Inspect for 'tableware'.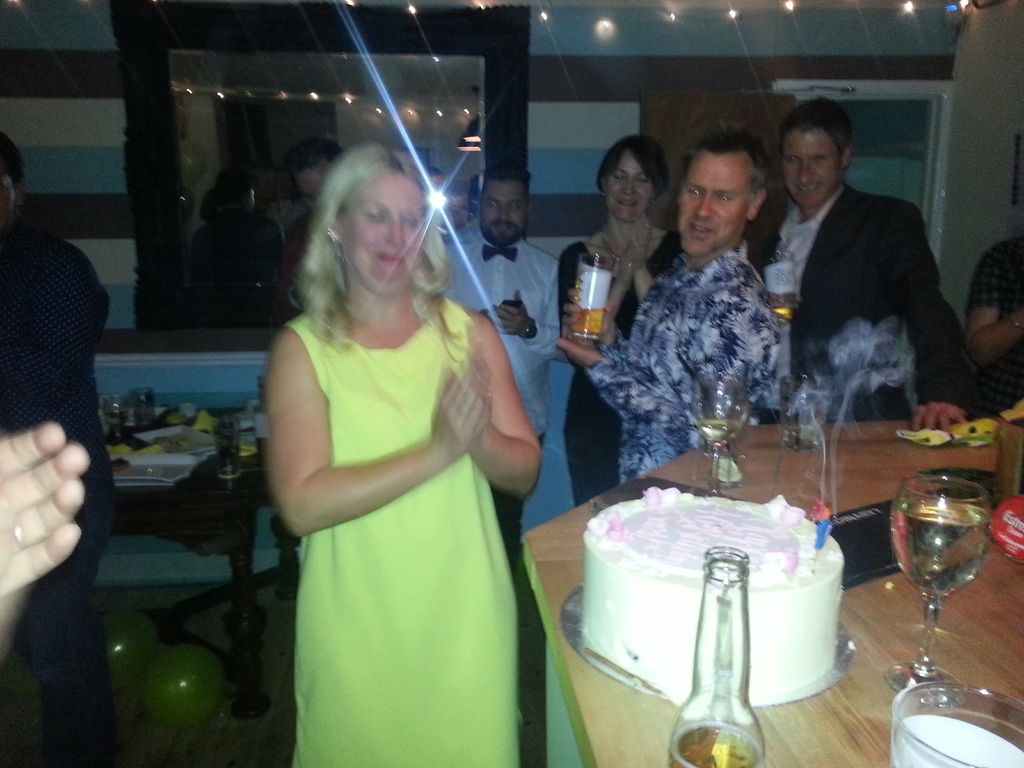
Inspection: locate(129, 392, 157, 428).
